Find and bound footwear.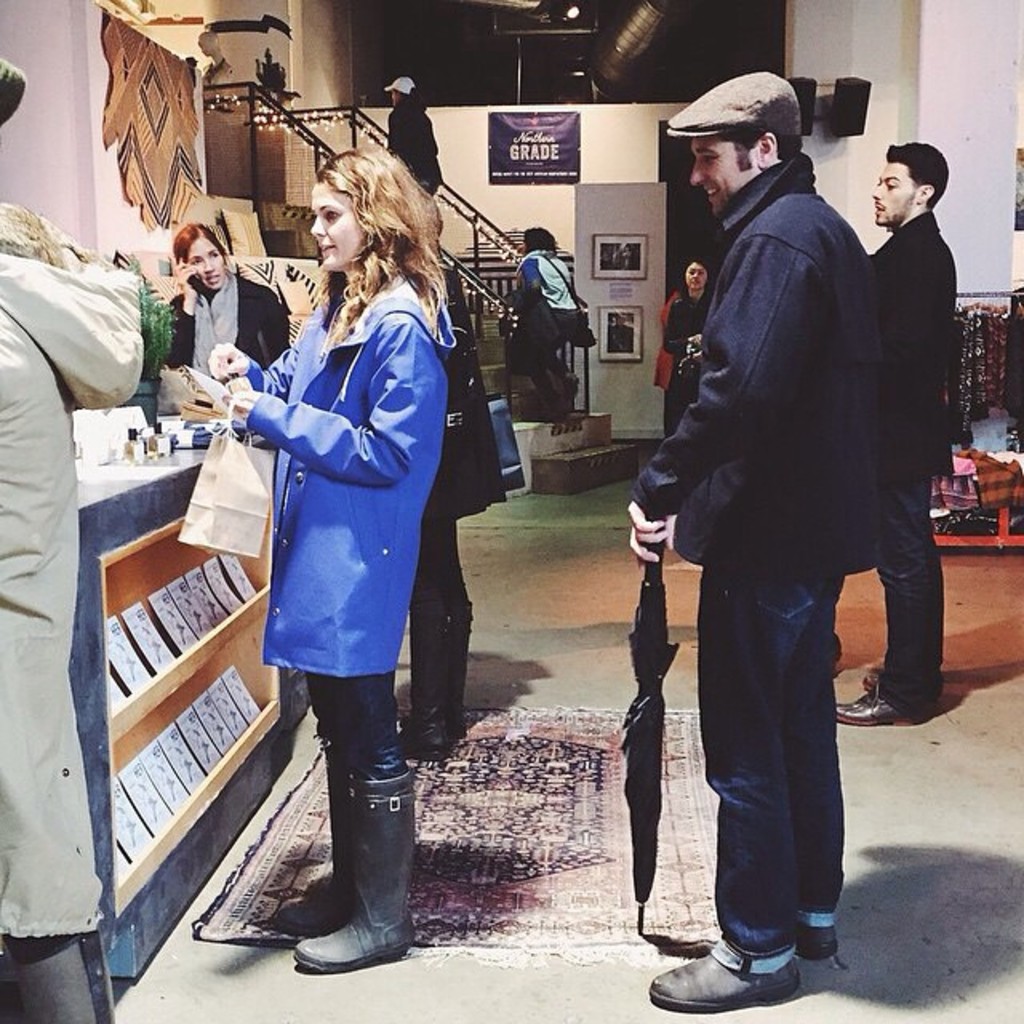
Bound: (x1=858, y1=670, x2=880, y2=693).
